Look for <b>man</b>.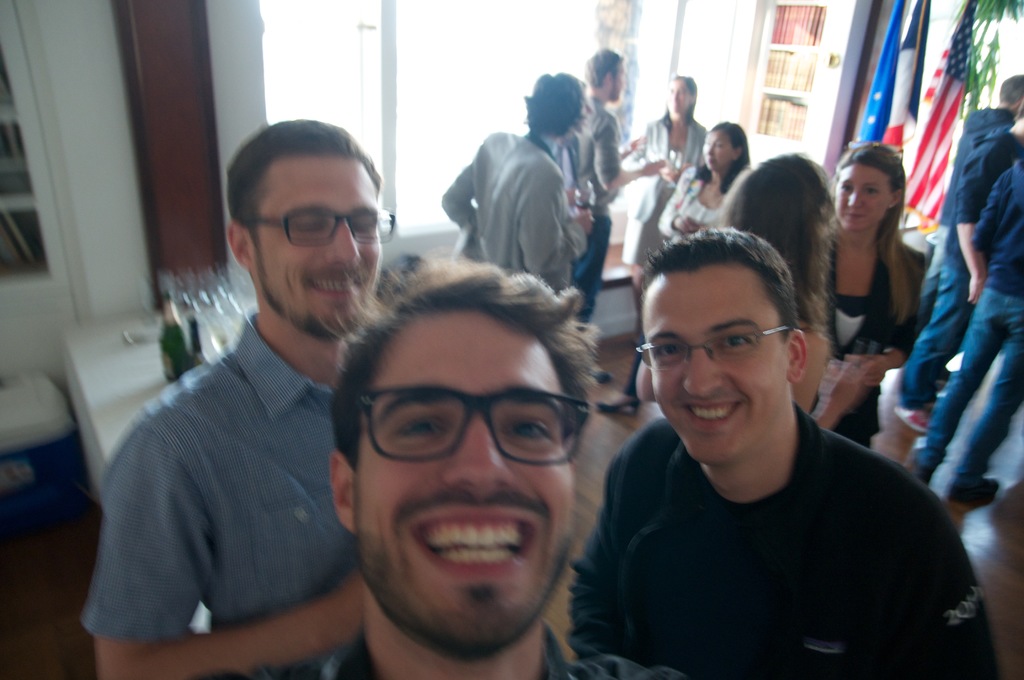
Found: {"left": 568, "top": 49, "right": 661, "bottom": 380}.
